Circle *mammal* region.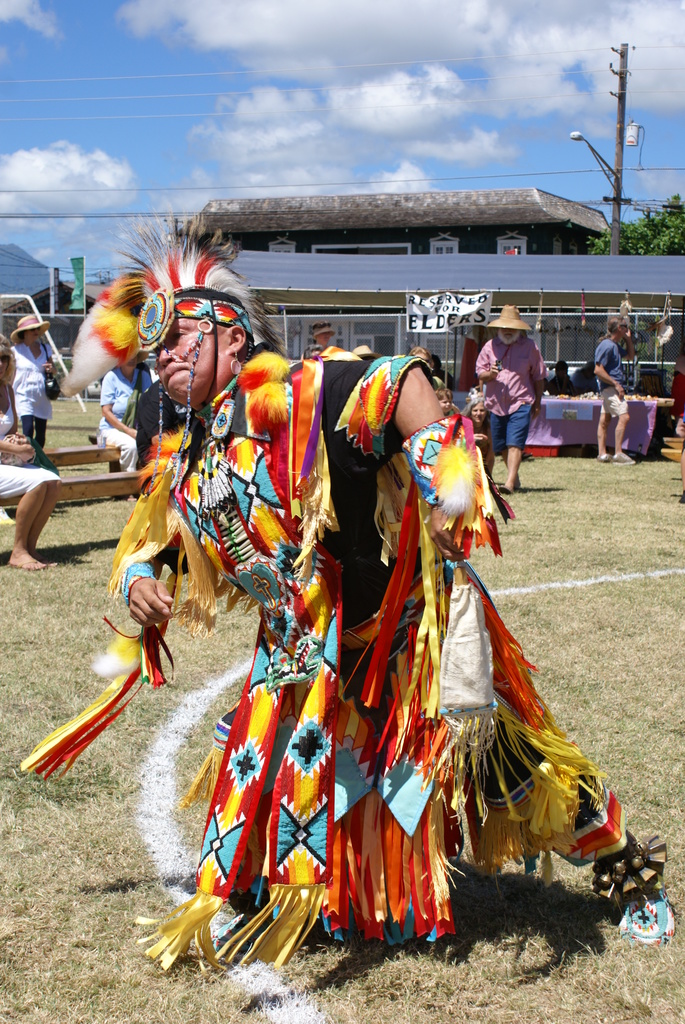
Region: {"left": 587, "top": 316, "right": 634, "bottom": 470}.
